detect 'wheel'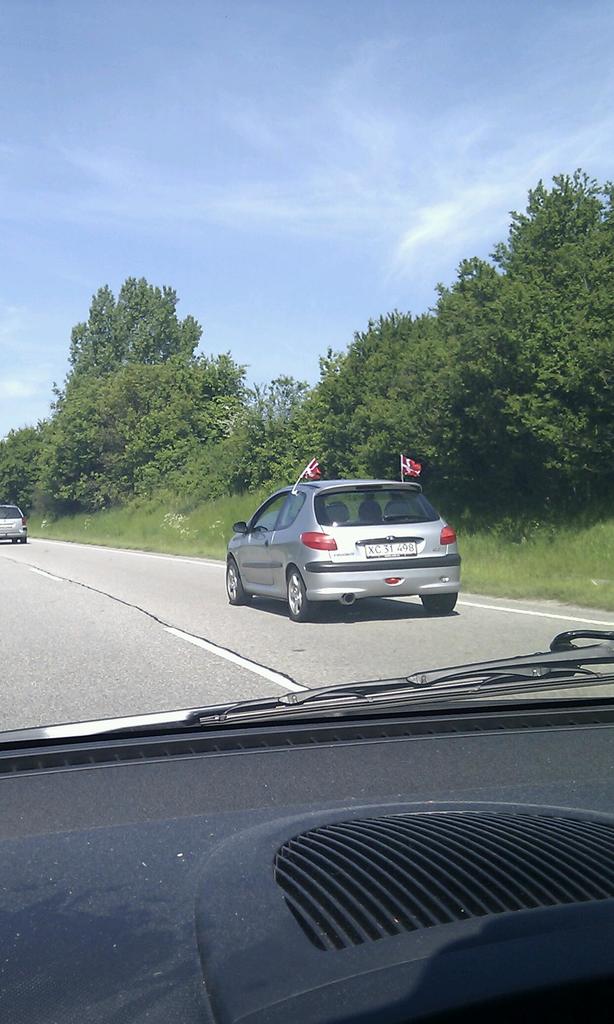
21/538/26/543
